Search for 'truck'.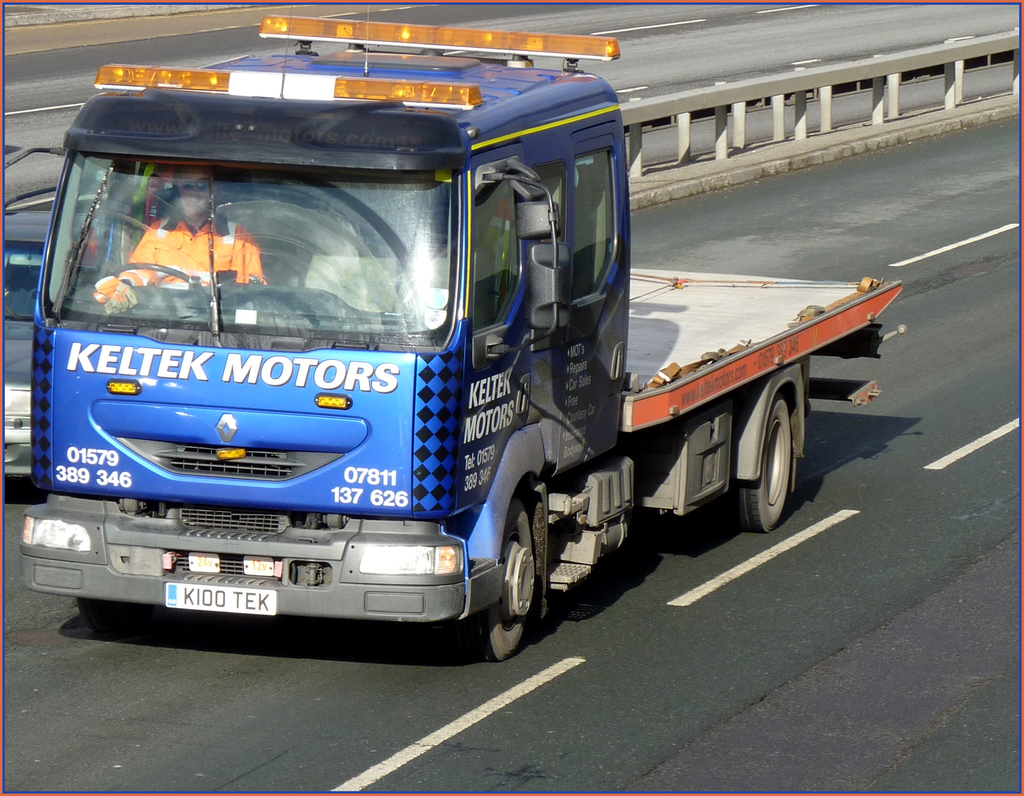
Found at locate(12, 37, 874, 669).
